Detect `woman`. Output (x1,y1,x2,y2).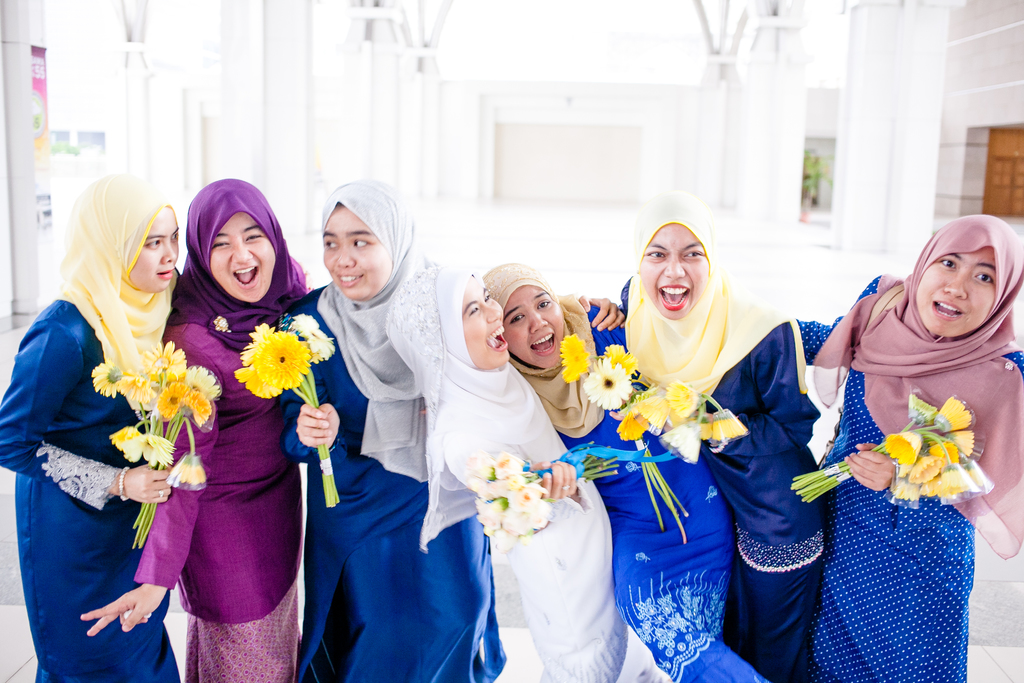
(813,204,1023,682).
